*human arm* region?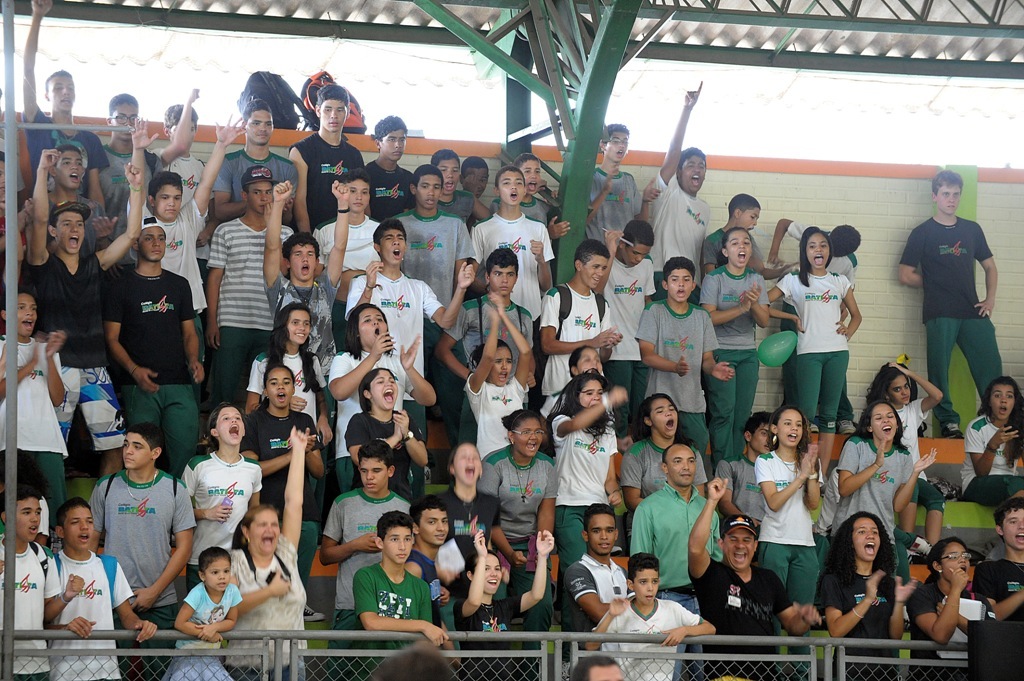
rect(183, 108, 246, 217)
